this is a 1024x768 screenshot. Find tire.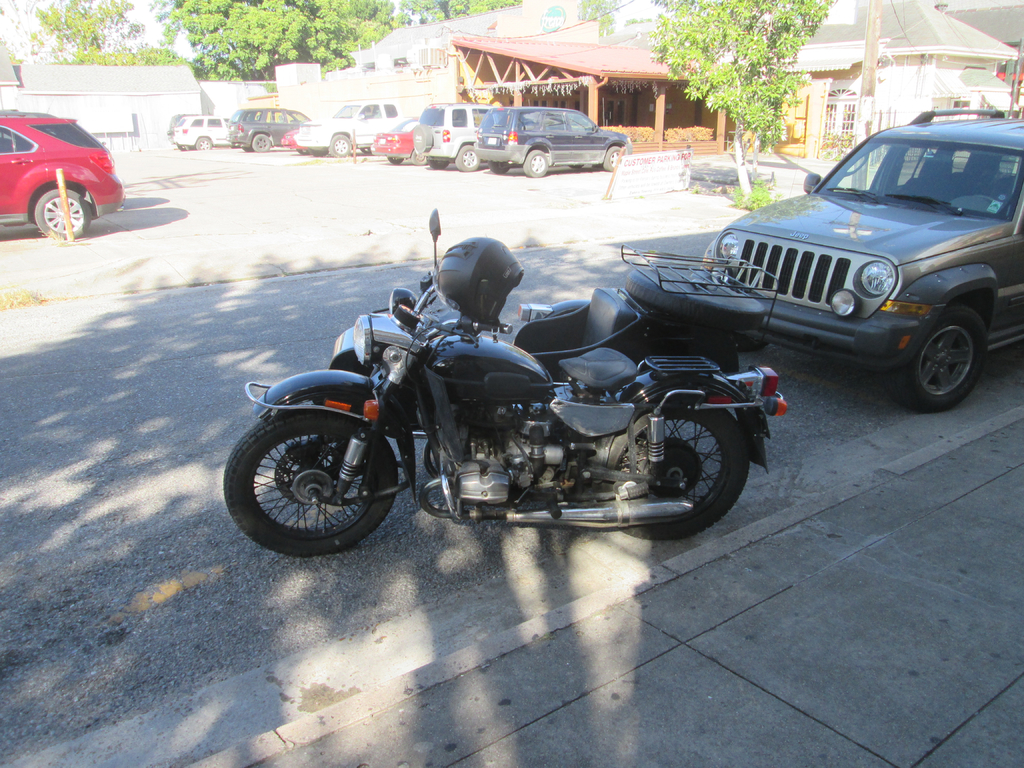
Bounding box: [x1=524, y1=148, x2=553, y2=175].
